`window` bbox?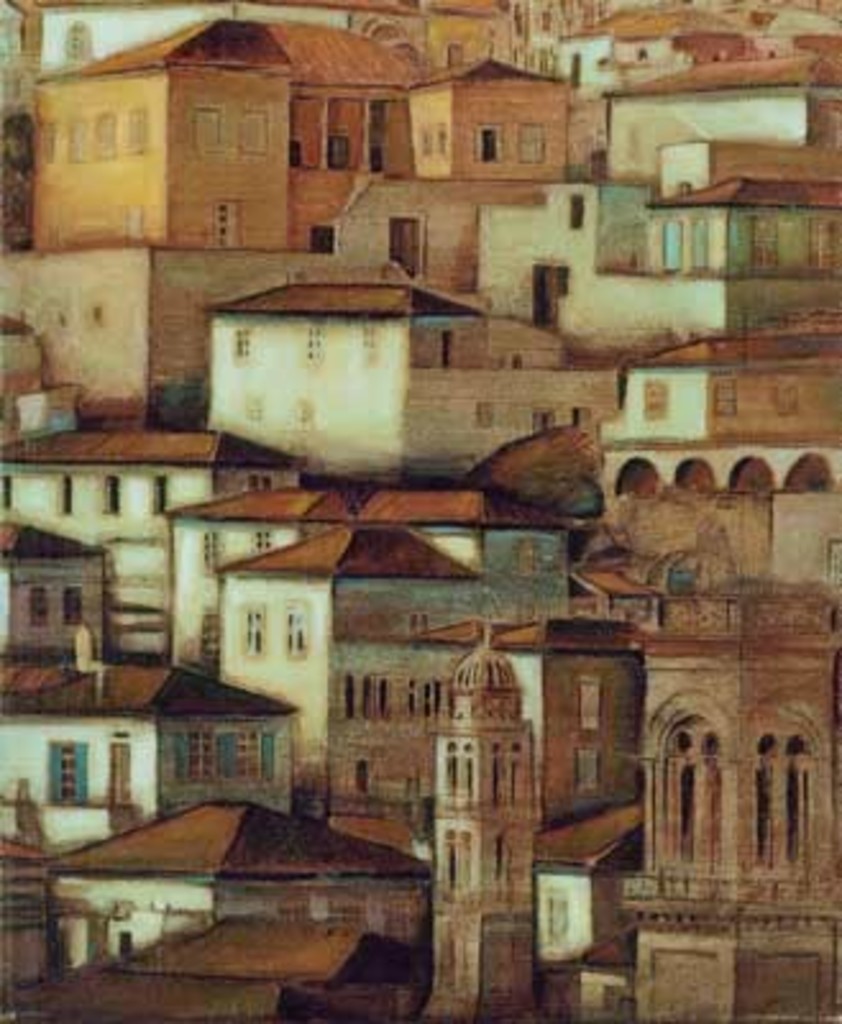
(left=212, top=200, right=243, bottom=241)
